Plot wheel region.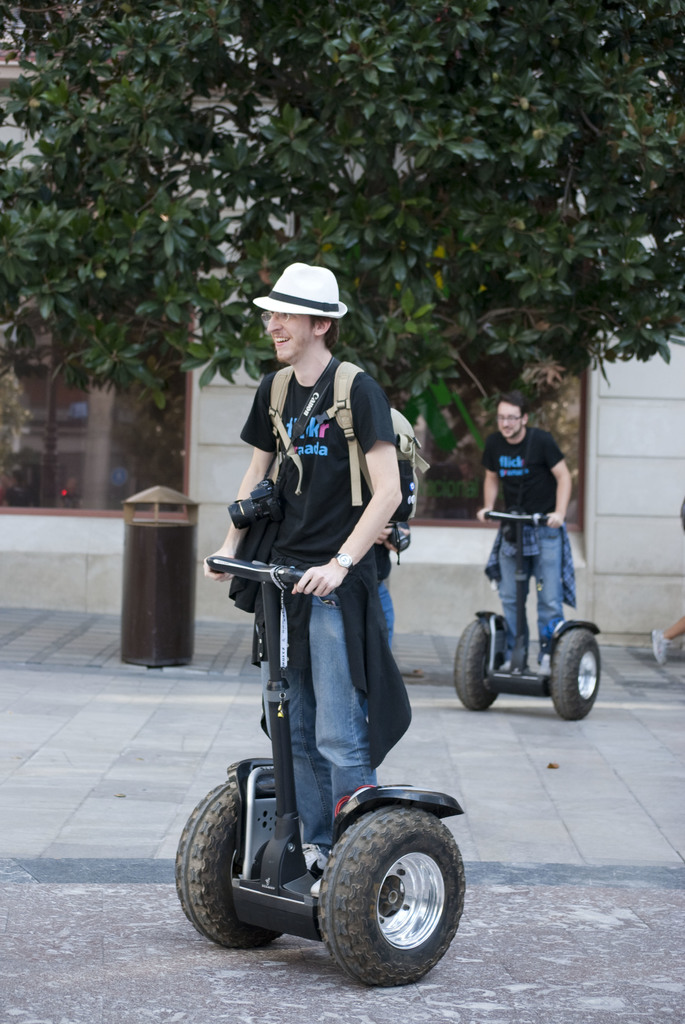
Plotted at 310, 798, 473, 980.
